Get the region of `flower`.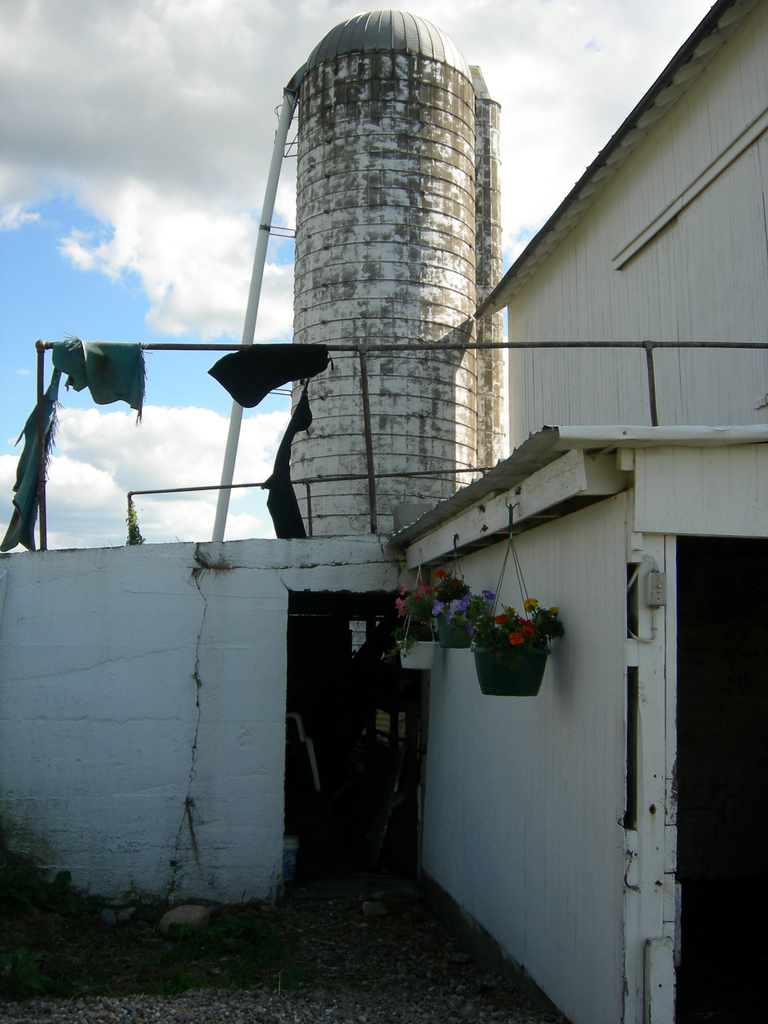
<region>508, 628, 525, 647</region>.
